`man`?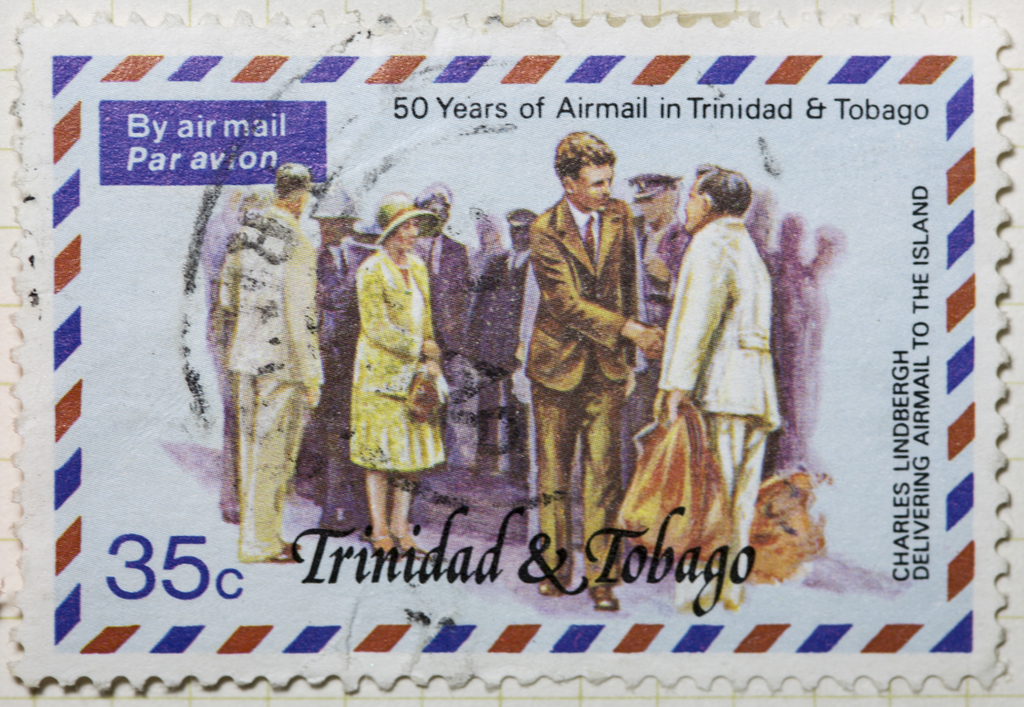
x1=411, y1=183, x2=471, y2=373
